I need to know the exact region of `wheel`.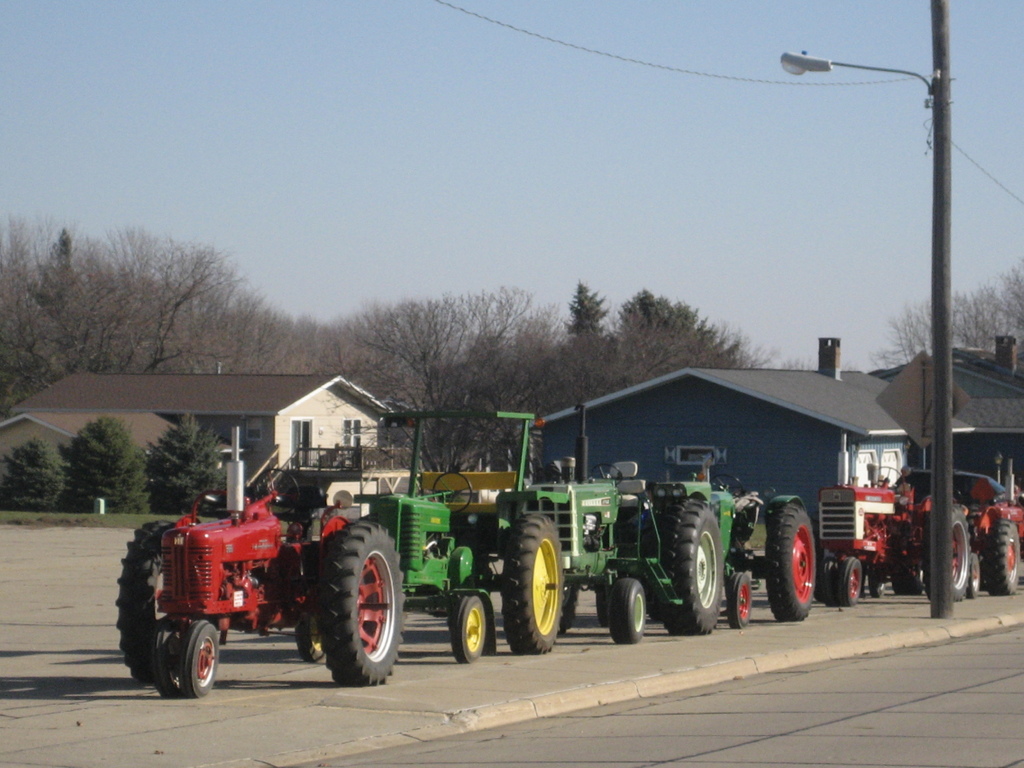
Region: locate(593, 458, 626, 487).
